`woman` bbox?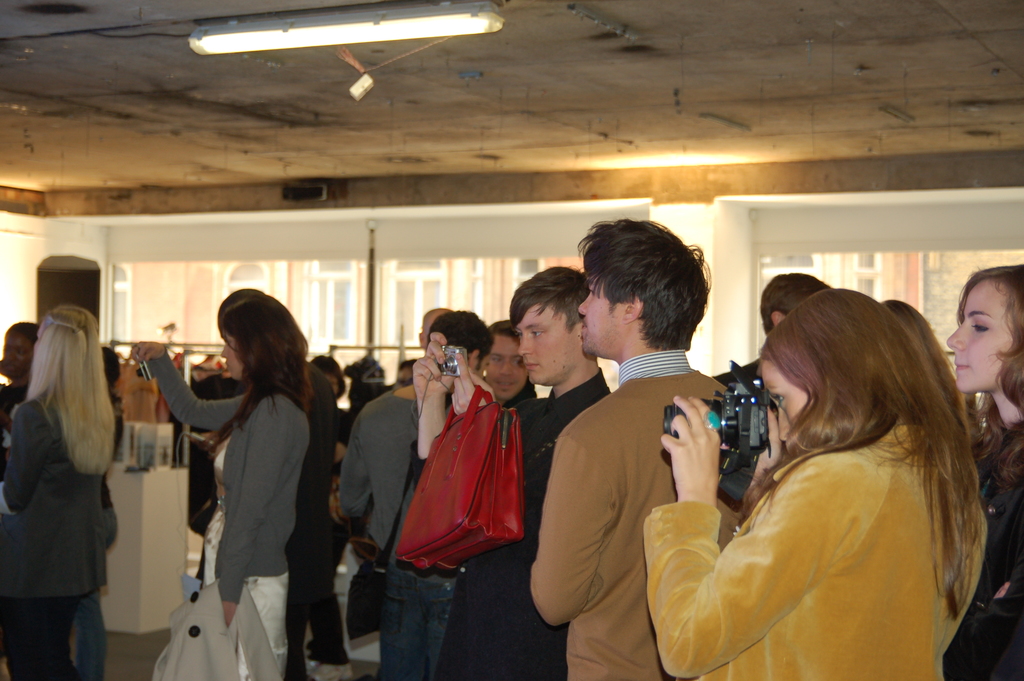
left=314, top=354, right=387, bottom=663
